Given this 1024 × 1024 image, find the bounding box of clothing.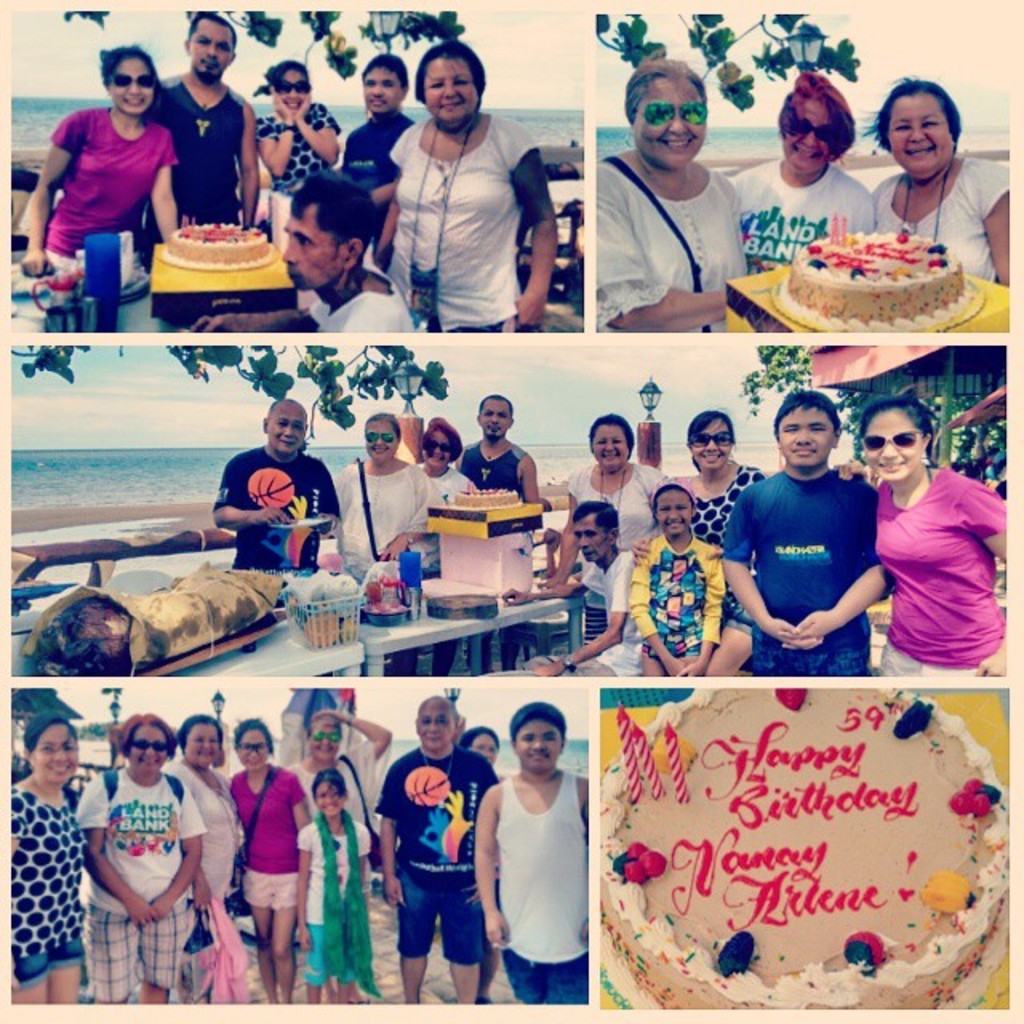
locate(491, 768, 602, 998).
